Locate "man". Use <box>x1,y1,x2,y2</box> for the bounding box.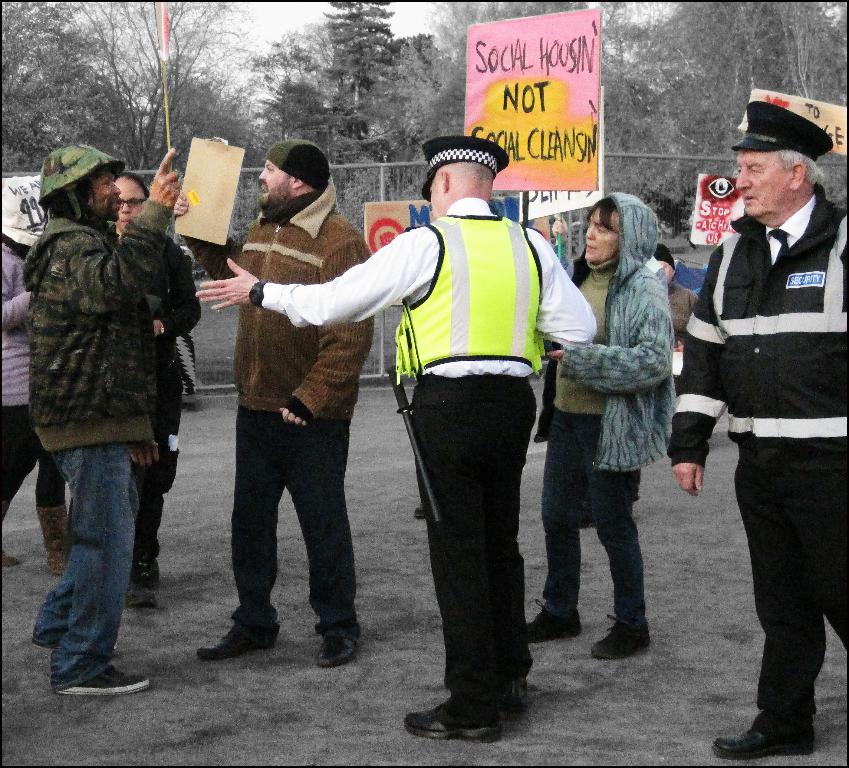
<box>7,140,220,702</box>.
